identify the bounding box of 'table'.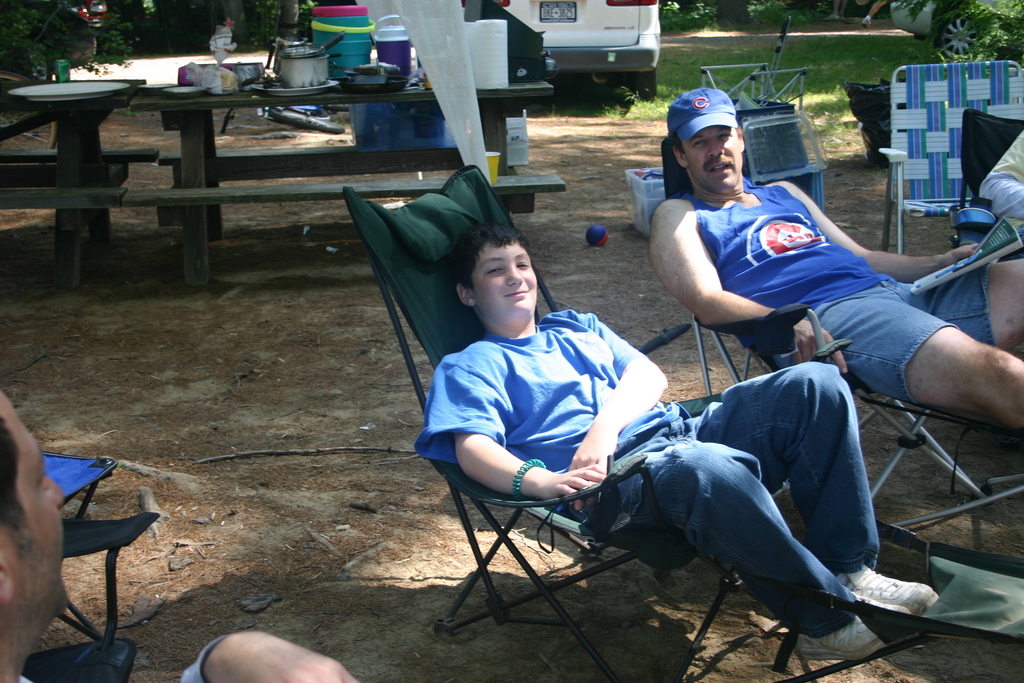
l=10, t=74, r=141, b=281.
